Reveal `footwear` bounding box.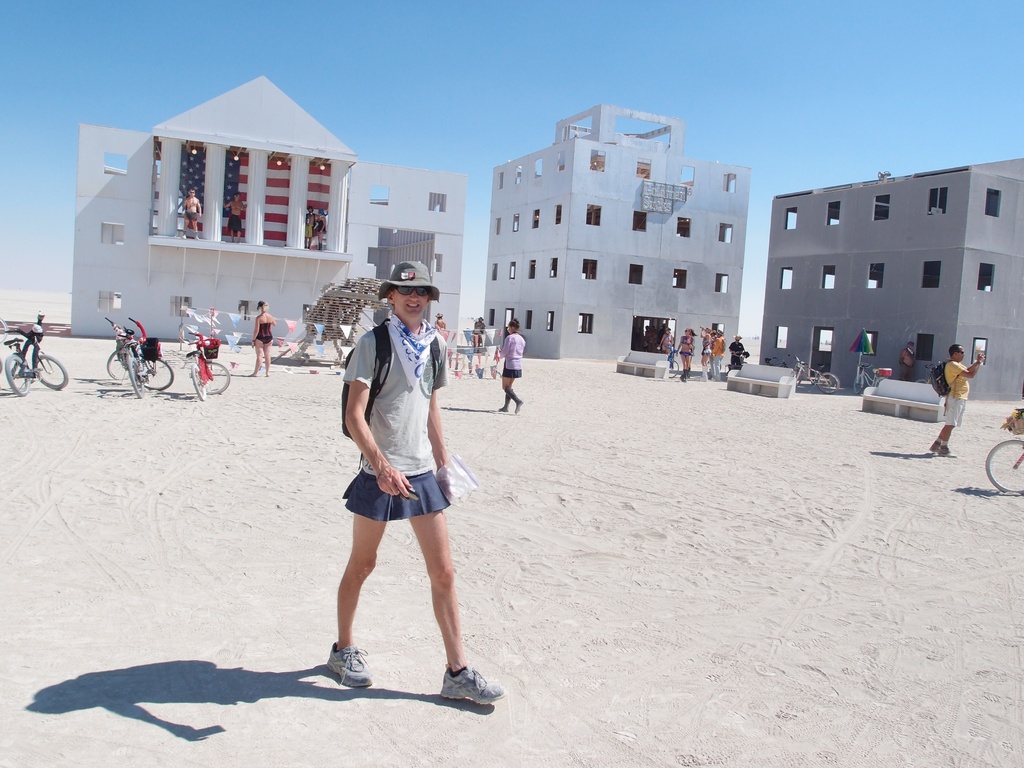
Revealed: 929/440/938/452.
